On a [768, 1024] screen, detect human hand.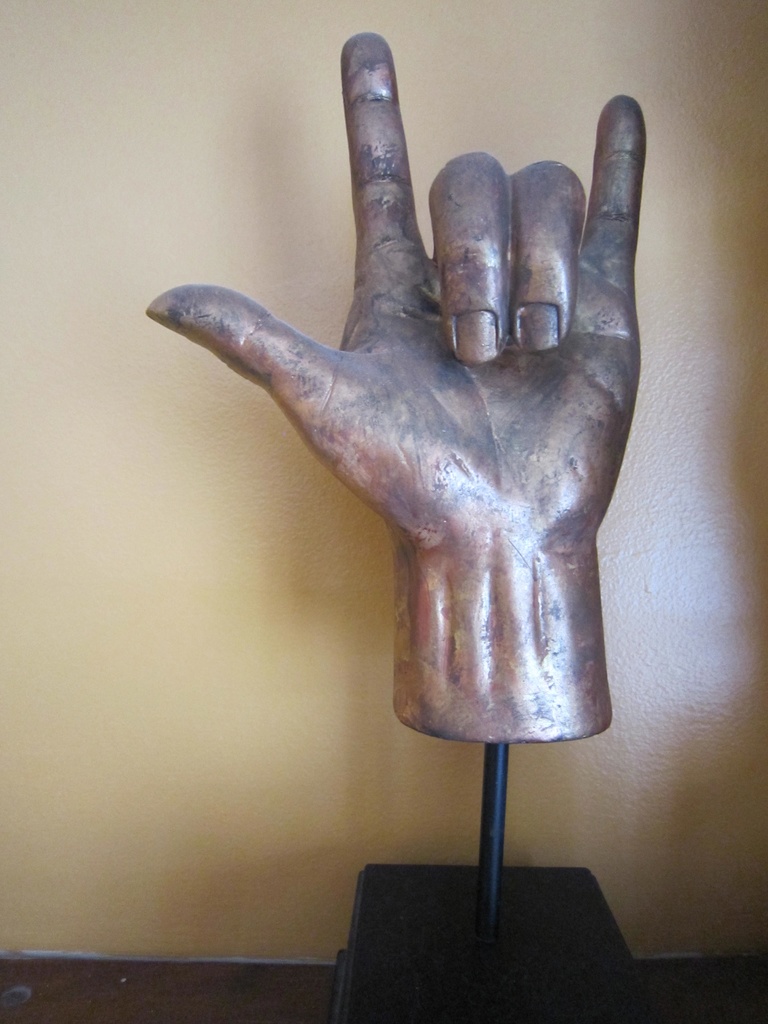
{"left": 144, "top": 31, "right": 647, "bottom": 554}.
